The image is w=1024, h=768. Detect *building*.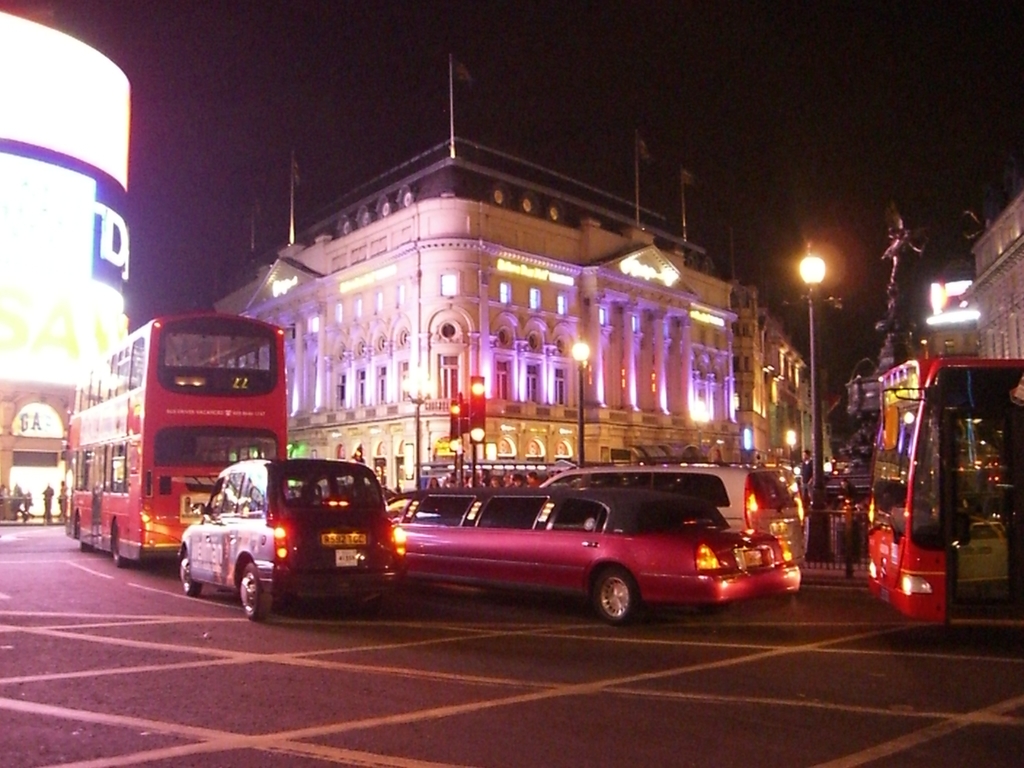
Detection: bbox=[0, 12, 135, 525].
